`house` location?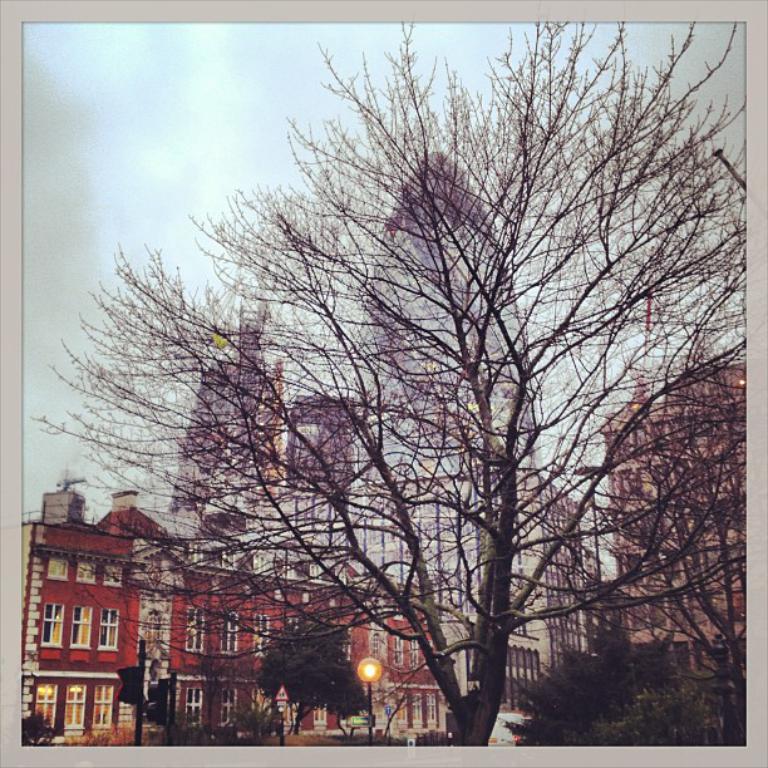
box(364, 232, 573, 619)
